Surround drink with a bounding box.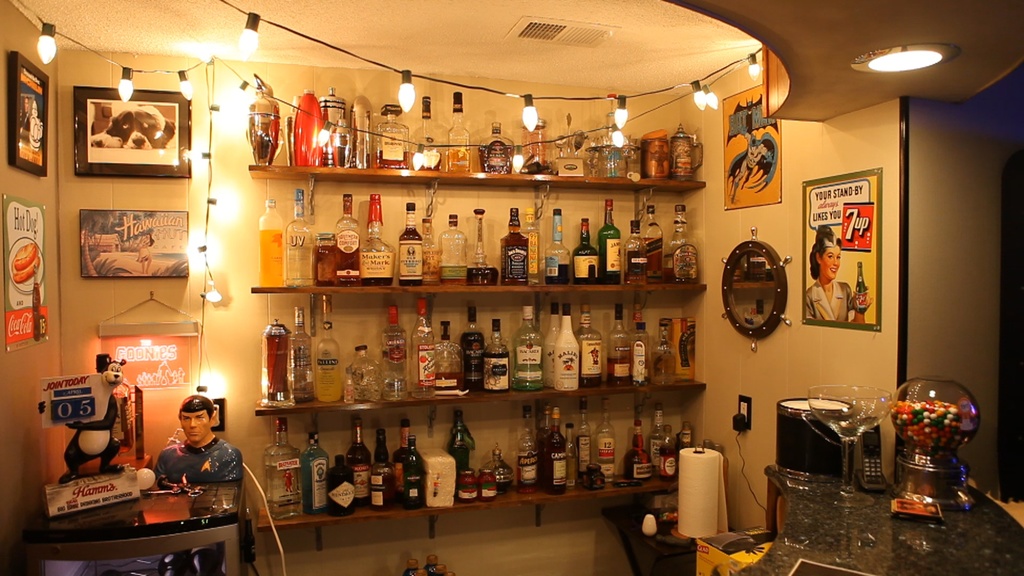
(left=500, top=204, right=530, bottom=280).
